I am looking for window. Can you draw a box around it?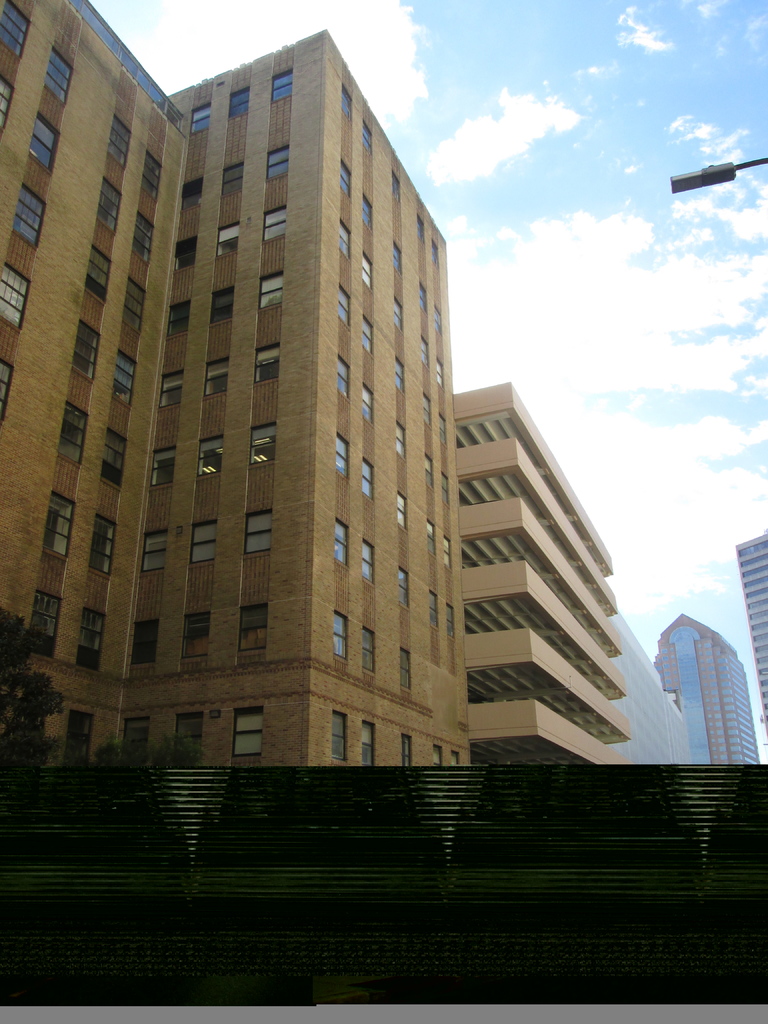
Sure, the bounding box is x1=149, y1=452, x2=177, y2=485.
